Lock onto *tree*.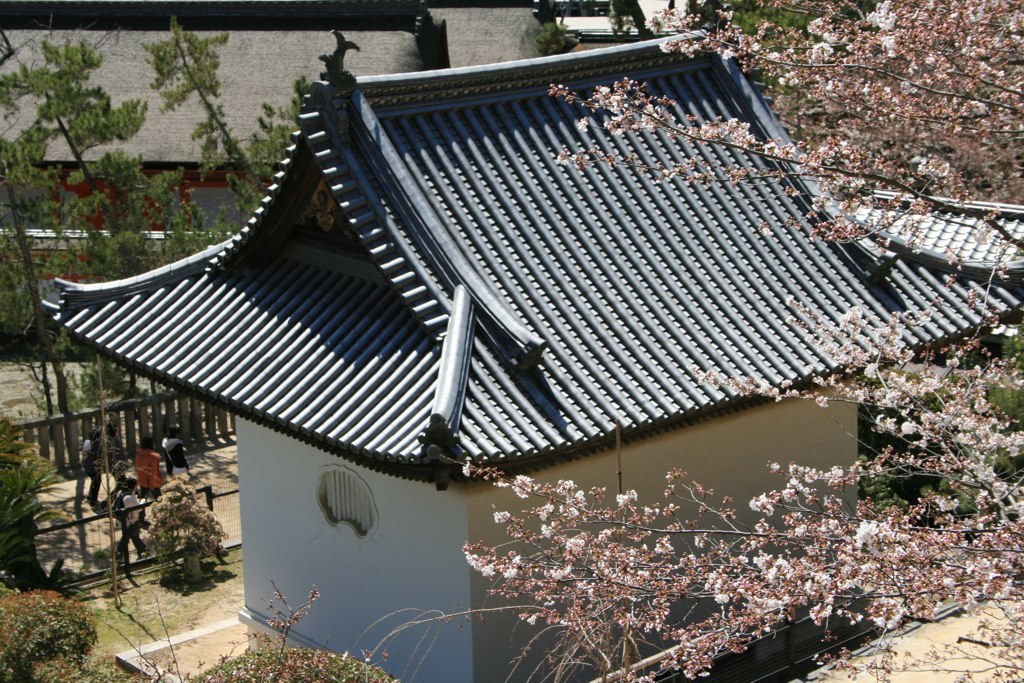
Locked: x1=0 y1=427 x2=72 y2=581.
